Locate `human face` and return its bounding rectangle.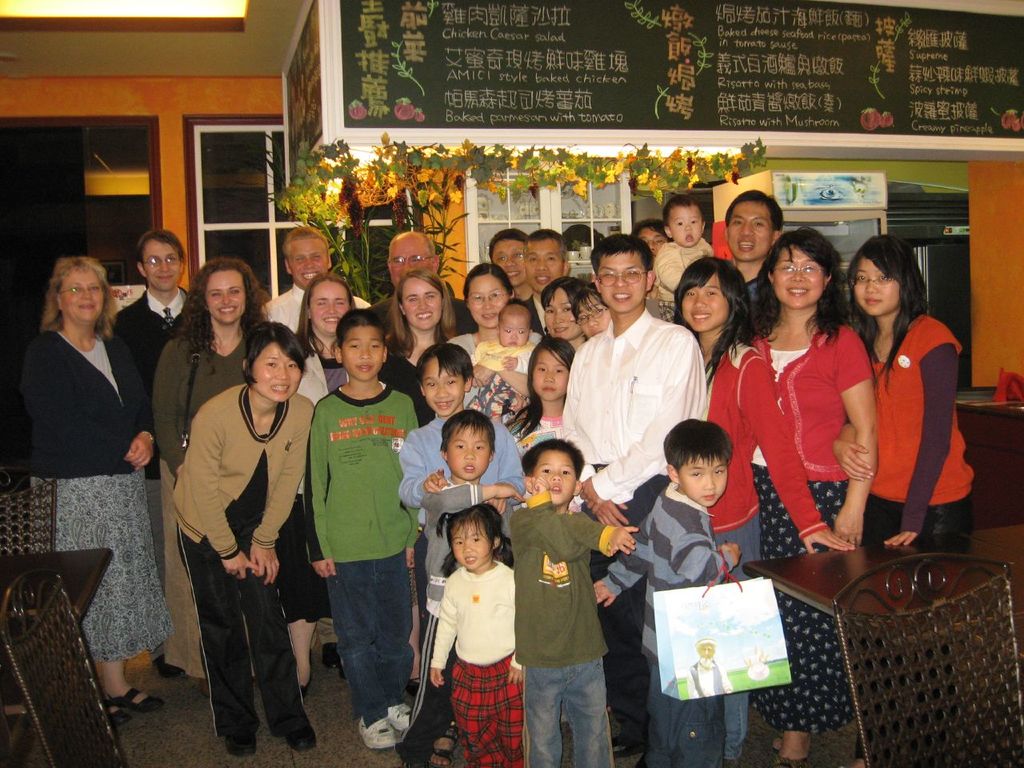
[left=532, top=450, right=577, bottom=502].
